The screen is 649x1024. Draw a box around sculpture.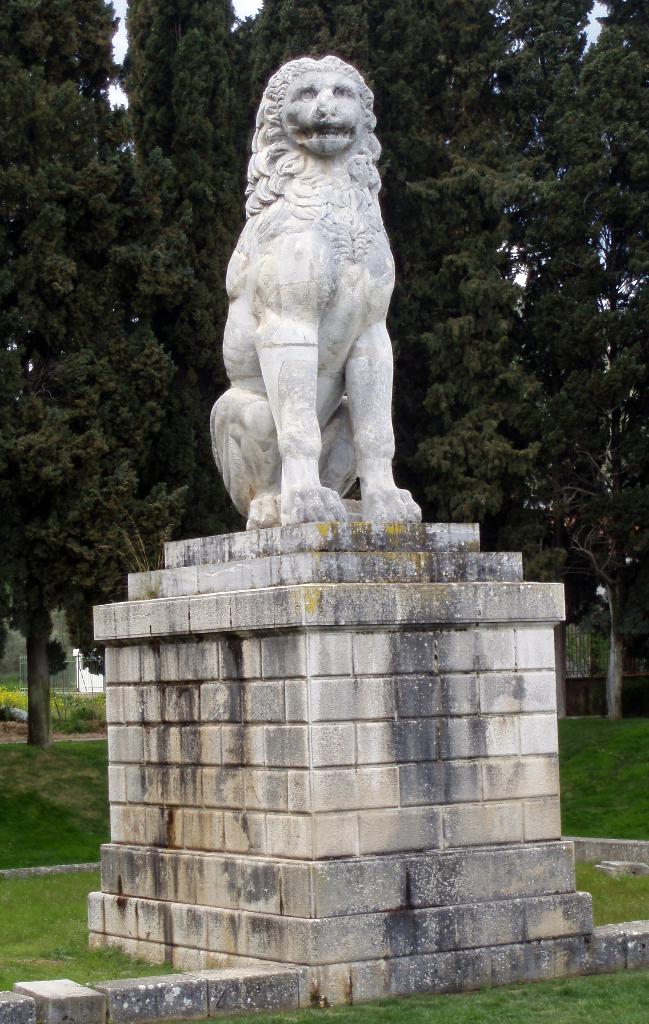
box(193, 33, 413, 519).
